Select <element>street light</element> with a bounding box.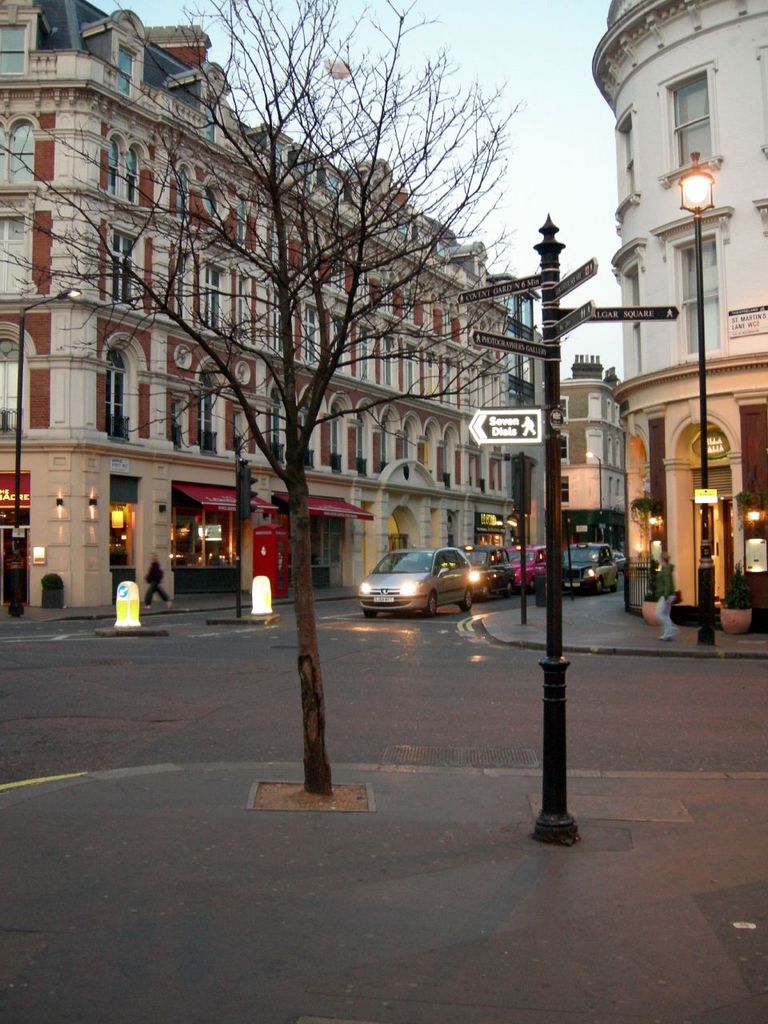
box(673, 152, 718, 641).
